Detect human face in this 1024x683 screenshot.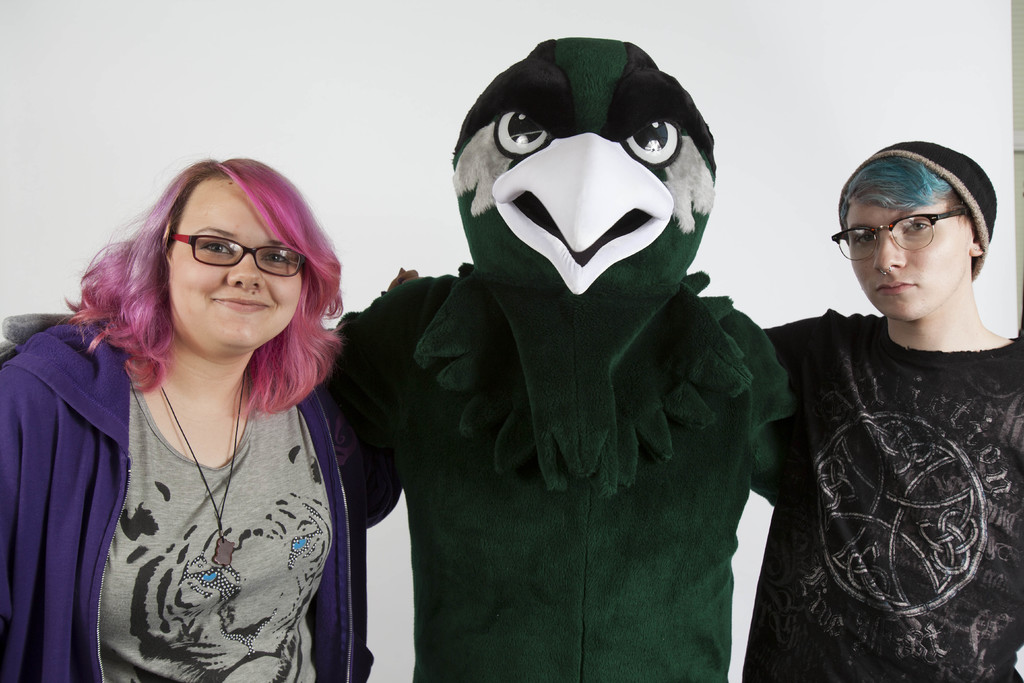
Detection: rect(168, 169, 307, 350).
